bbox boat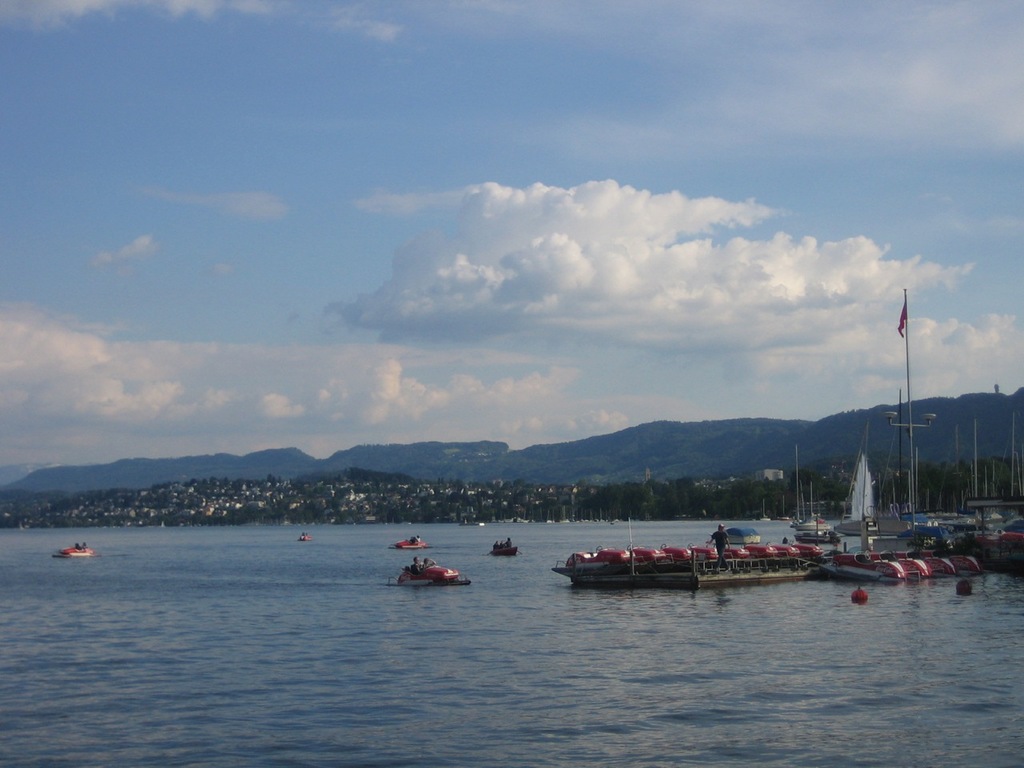
394,560,468,584
